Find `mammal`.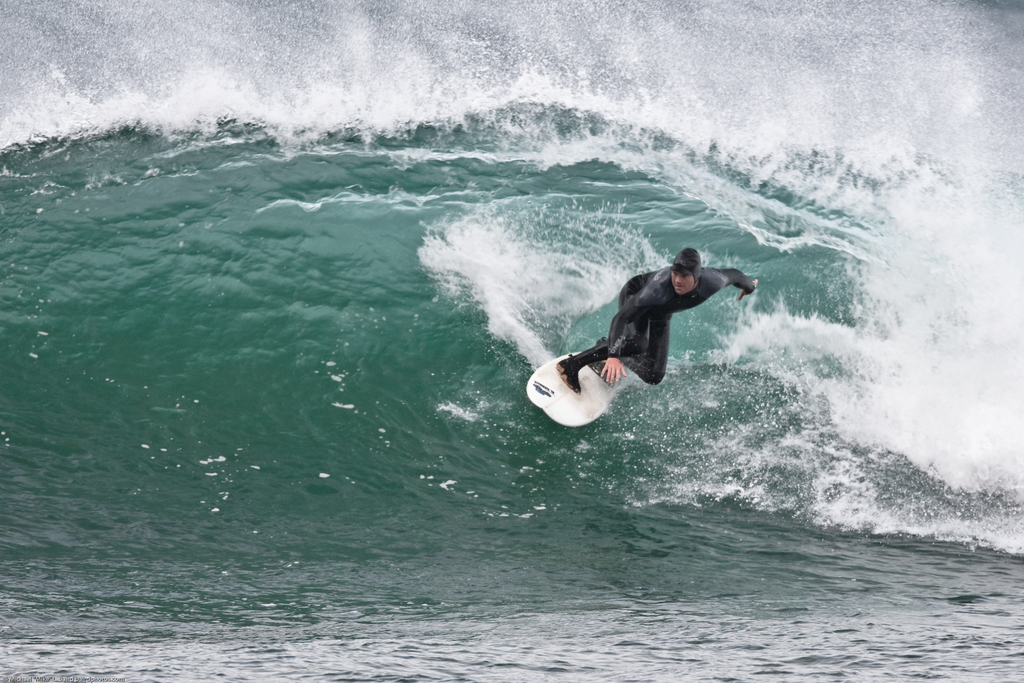
region(580, 261, 771, 403).
